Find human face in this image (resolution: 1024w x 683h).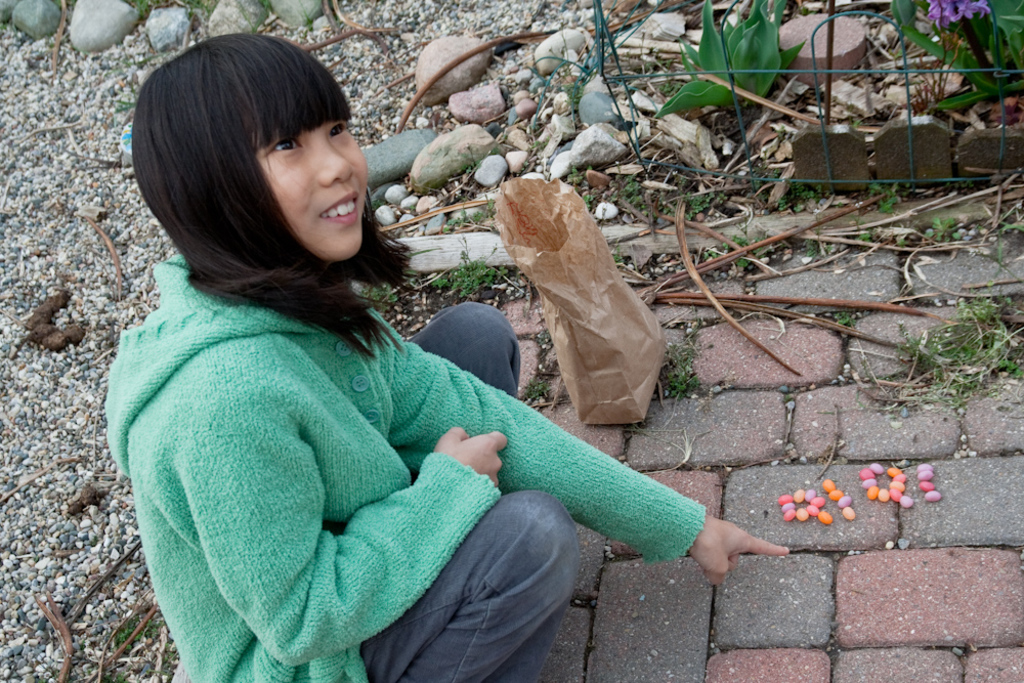
<region>256, 122, 366, 255</region>.
